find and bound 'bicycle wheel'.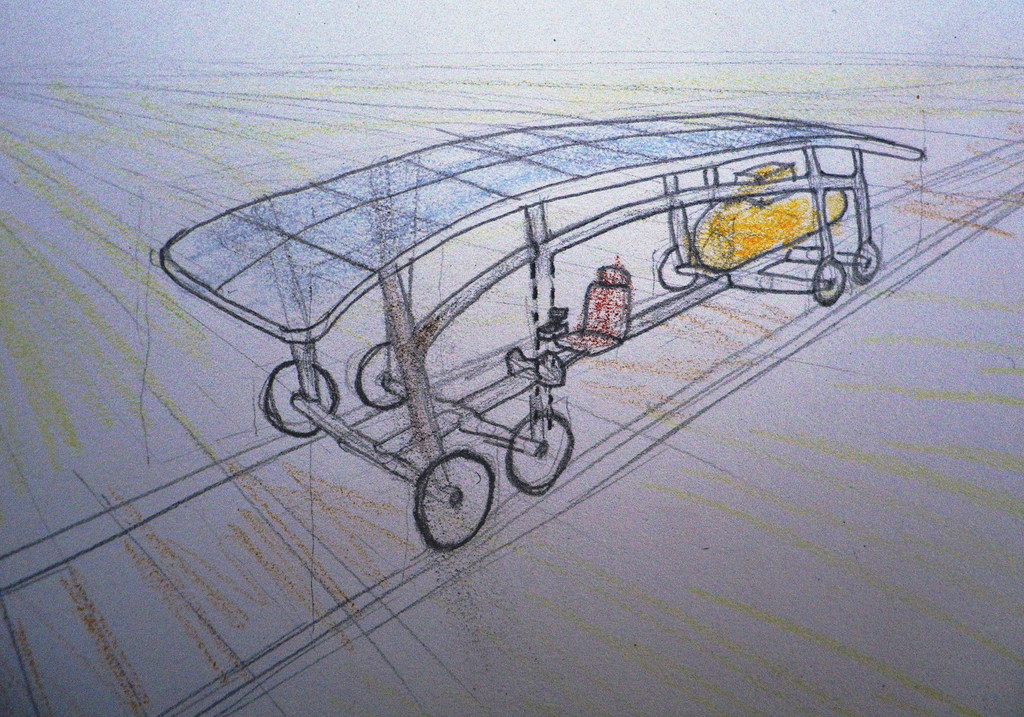
Bound: <bbox>410, 454, 501, 548</bbox>.
